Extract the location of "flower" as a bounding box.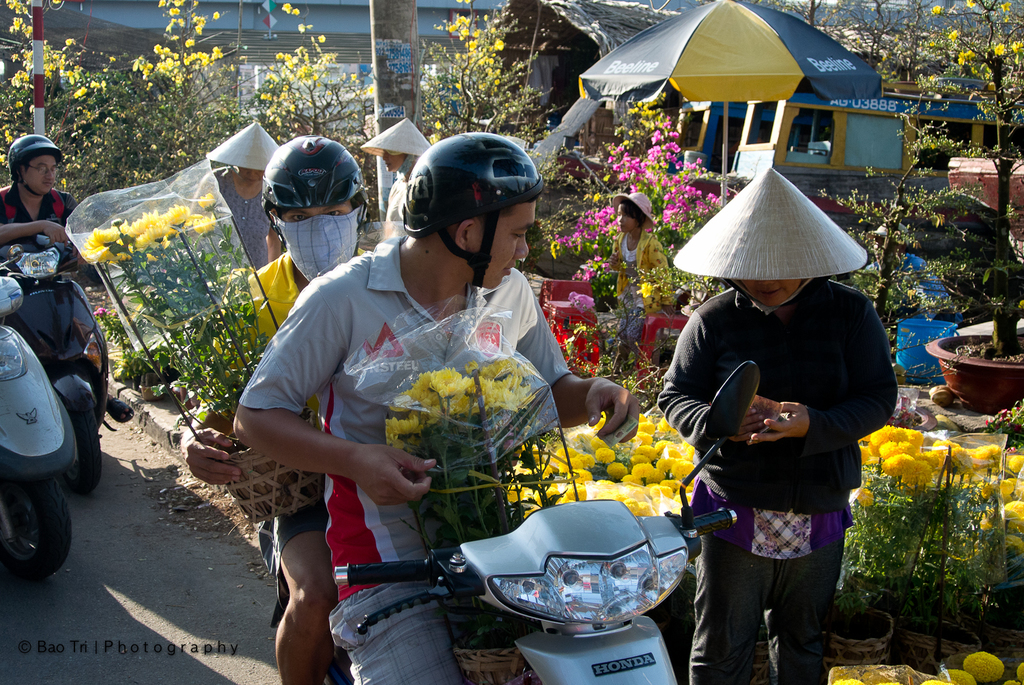
[569,291,593,314].
